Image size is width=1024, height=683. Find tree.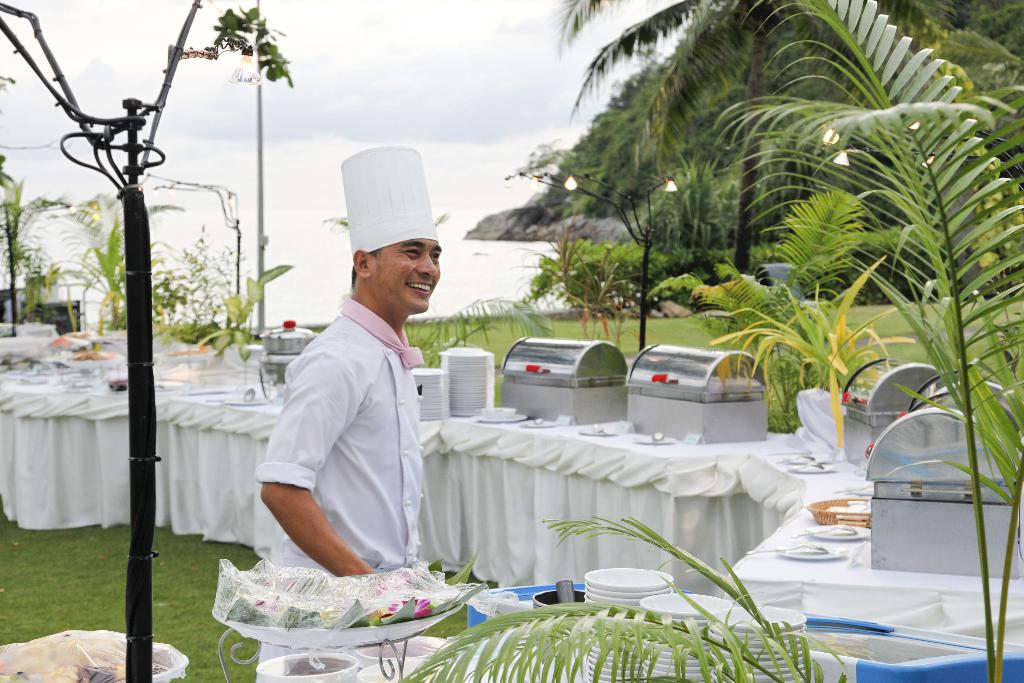
region(0, 78, 76, 340).
